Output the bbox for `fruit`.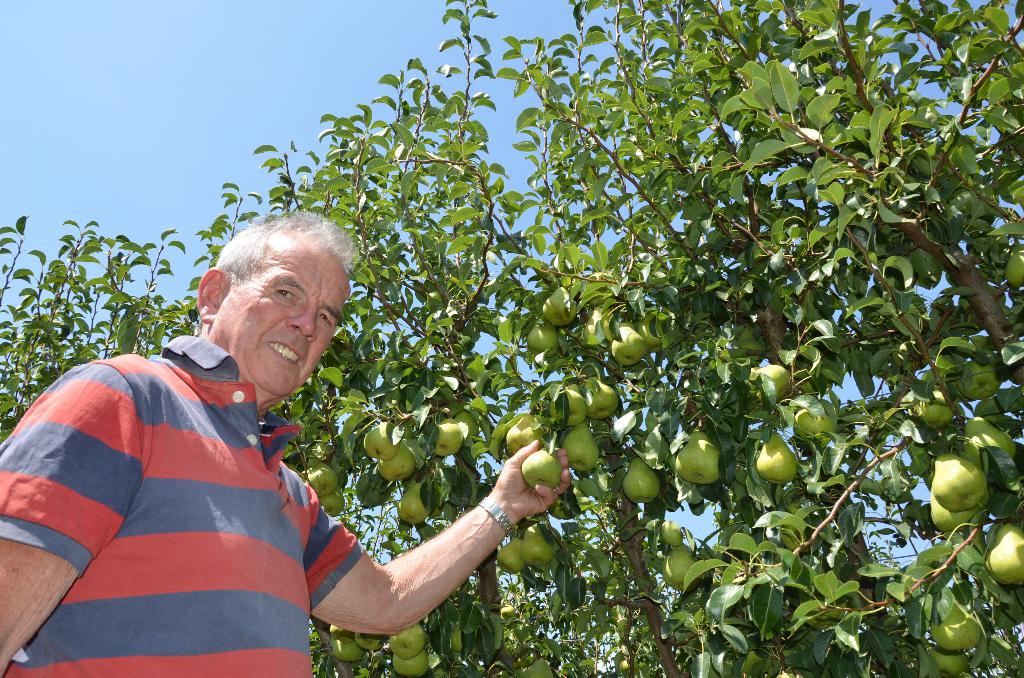
crop(637, 309, 670, 344).
